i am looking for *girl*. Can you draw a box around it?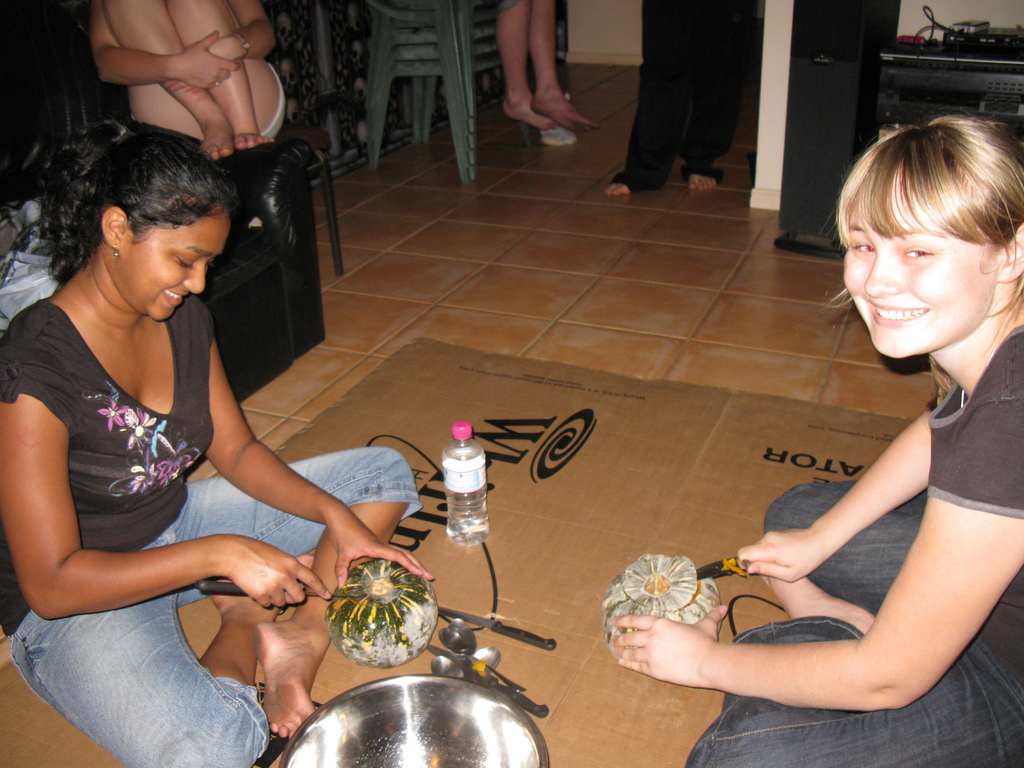
Sure, the bounding box is {"x1": 604, "y1": 115, "x2": 1023, "y2": 767}.
